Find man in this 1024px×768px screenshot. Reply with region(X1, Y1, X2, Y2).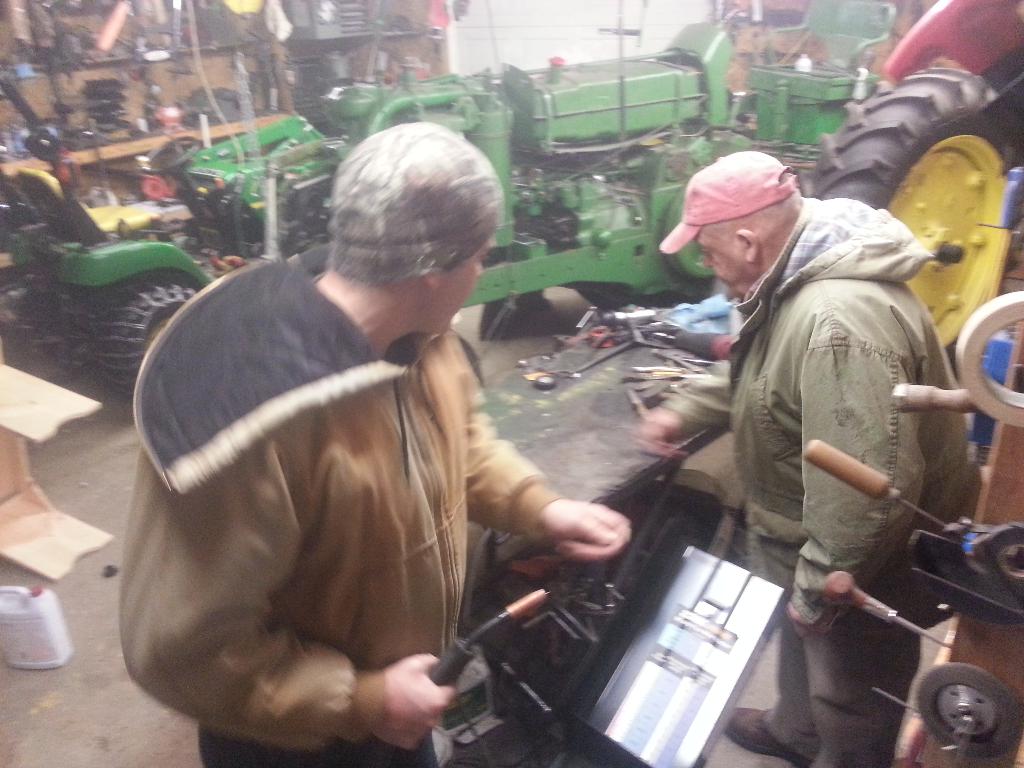
region(634, 152, 987, 767).
